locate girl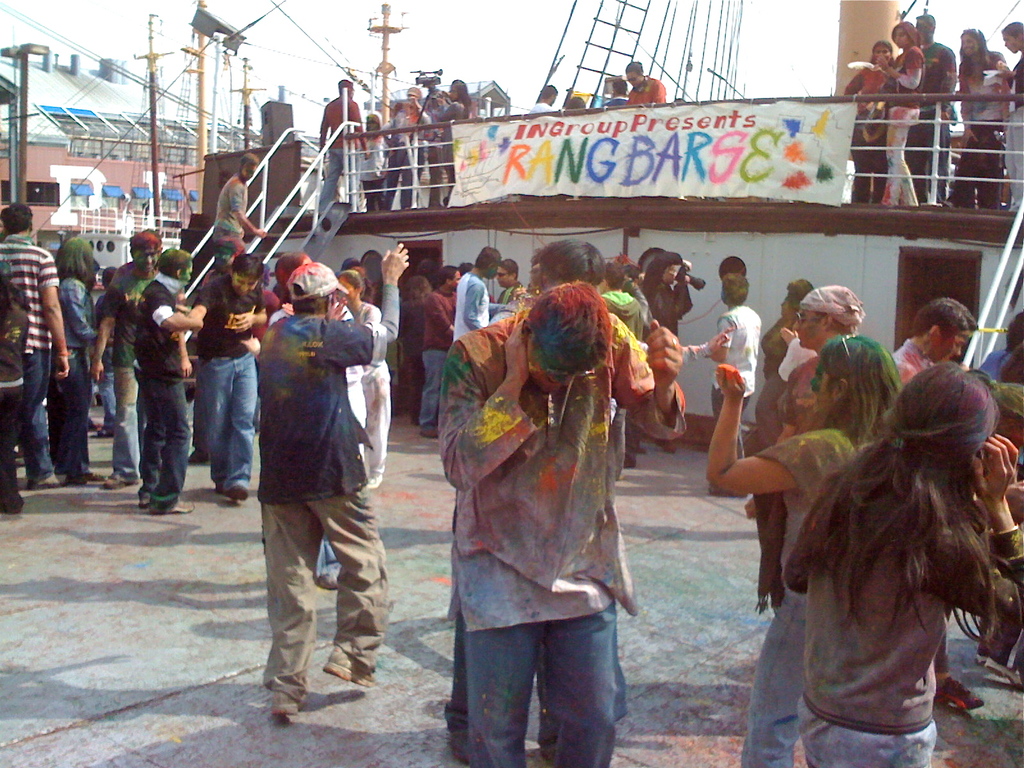
region(948, 28, 1012, 201)
